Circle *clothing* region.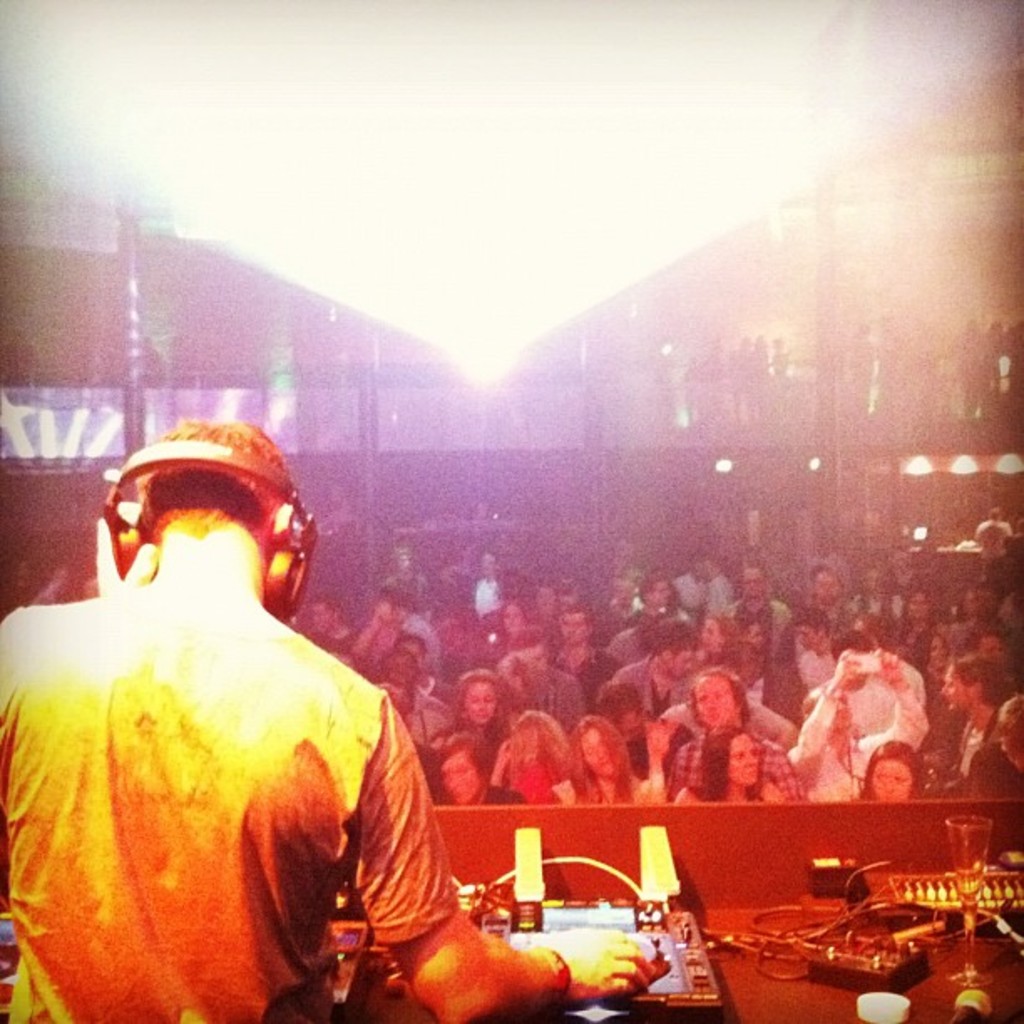
Region: 415:698:455:741.
